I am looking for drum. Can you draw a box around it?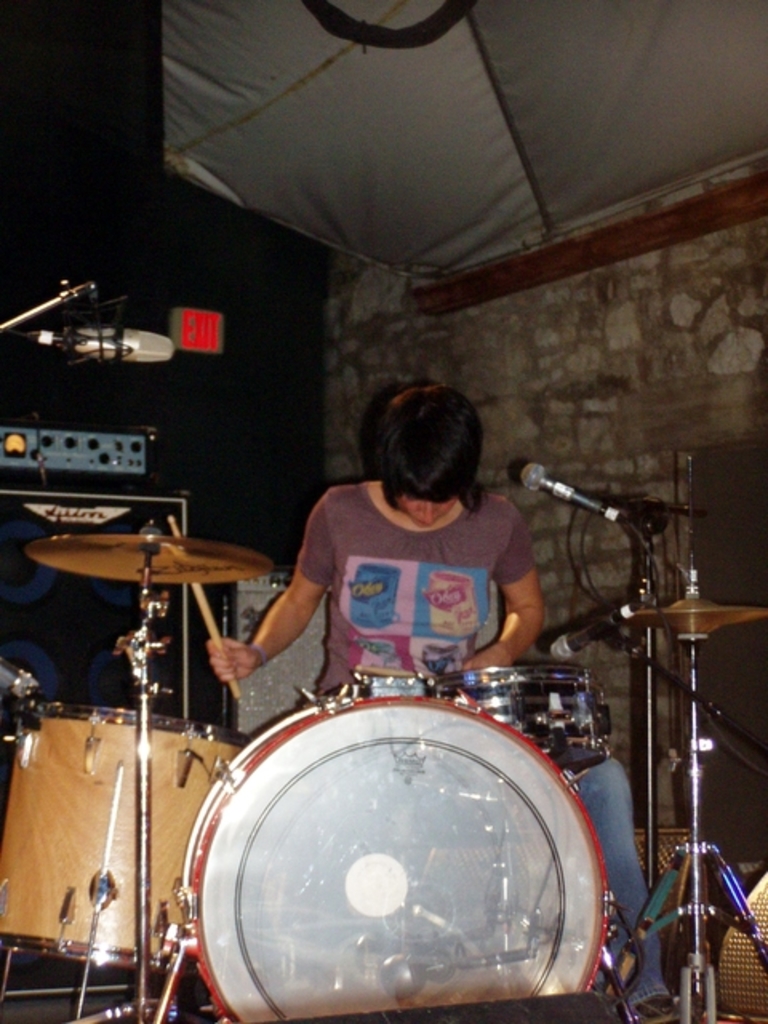
Sure, the bounding box is (181,696,608,1022).
